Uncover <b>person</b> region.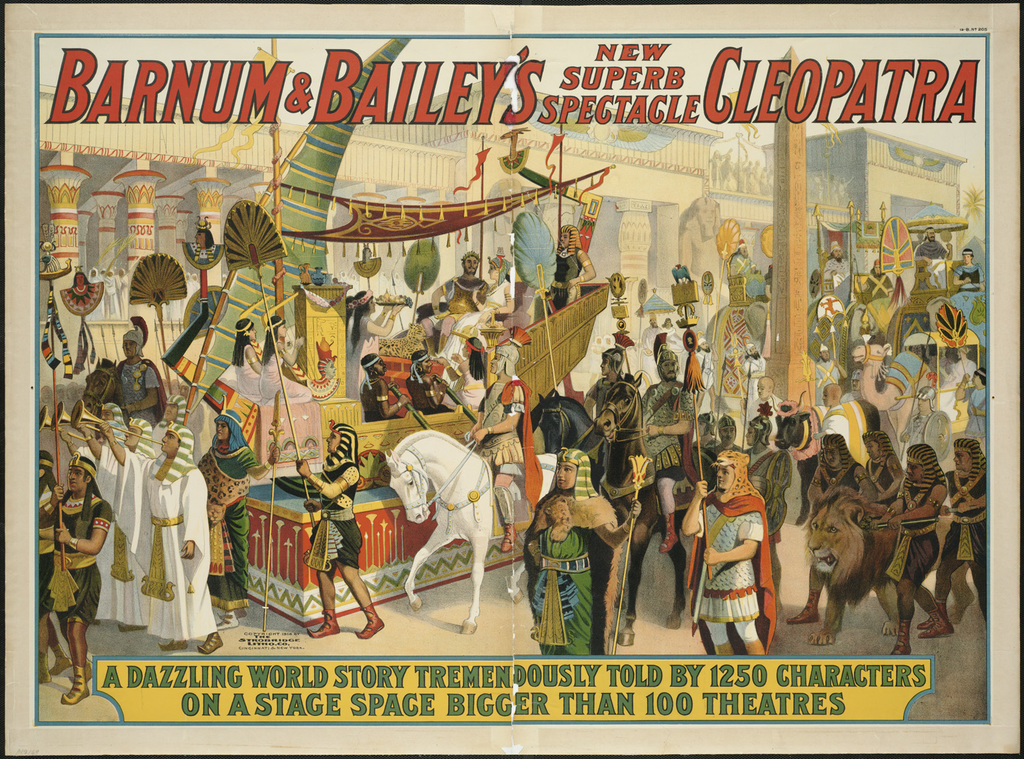
Uncovered: [x1=469, y1=326, x2=535, y2=556].
